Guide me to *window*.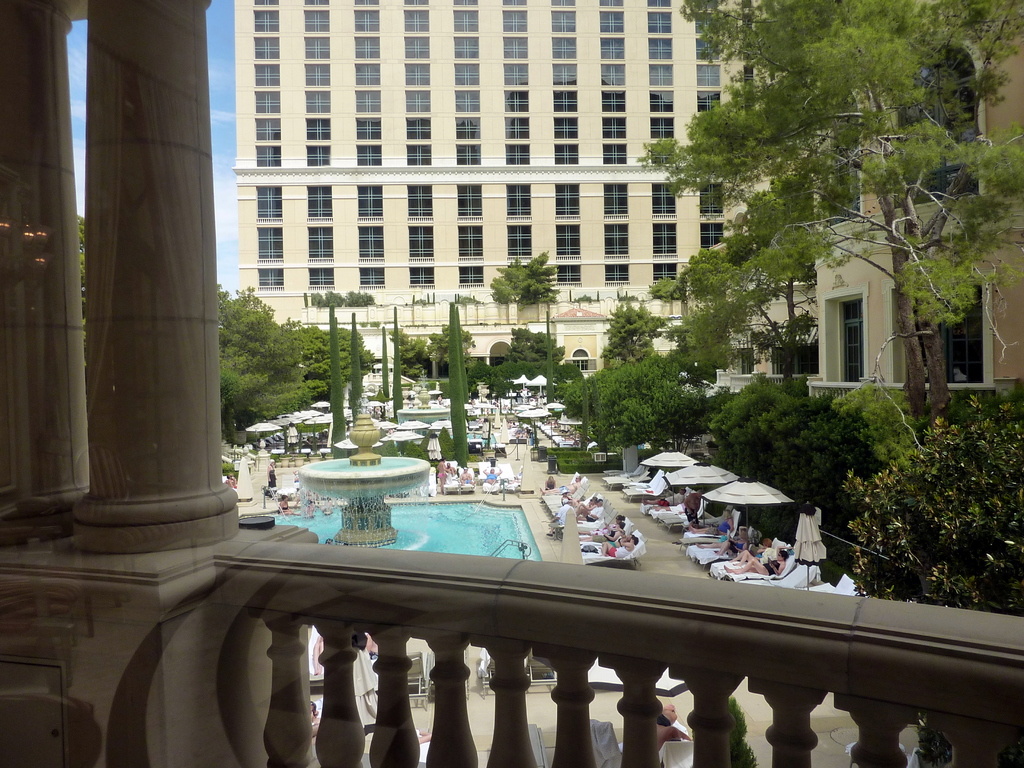
Guidance: {"x1": 257, "y1": 147, "x2": 283, "y2": 166}.
